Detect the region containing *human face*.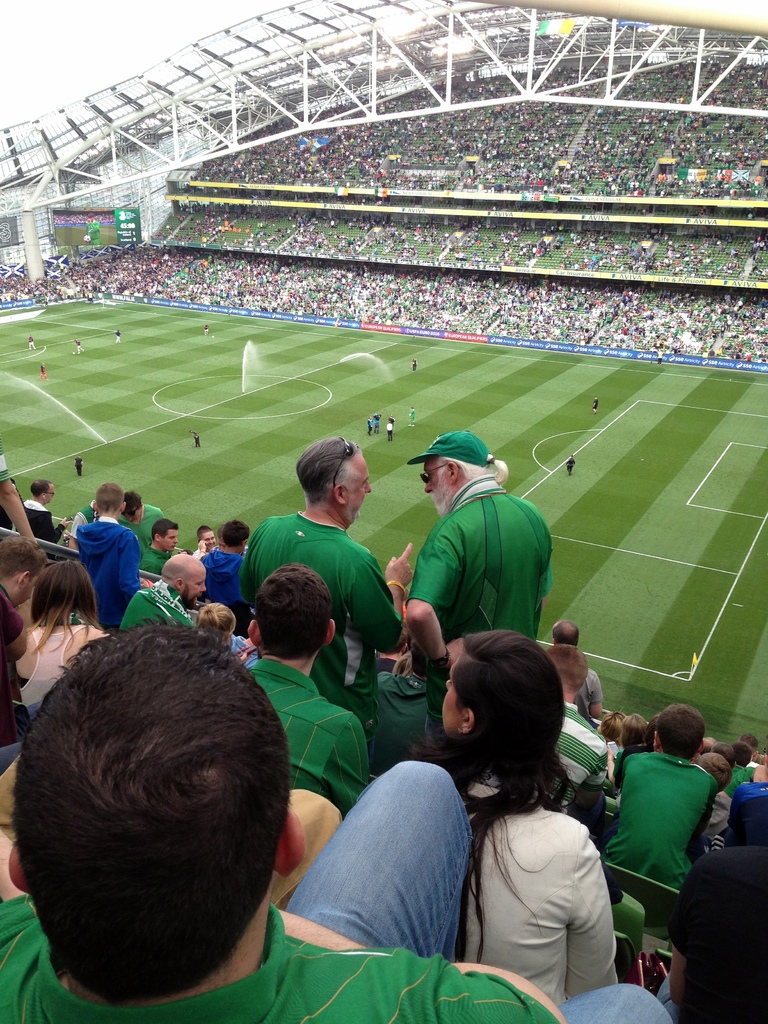
181:572:207:610.
